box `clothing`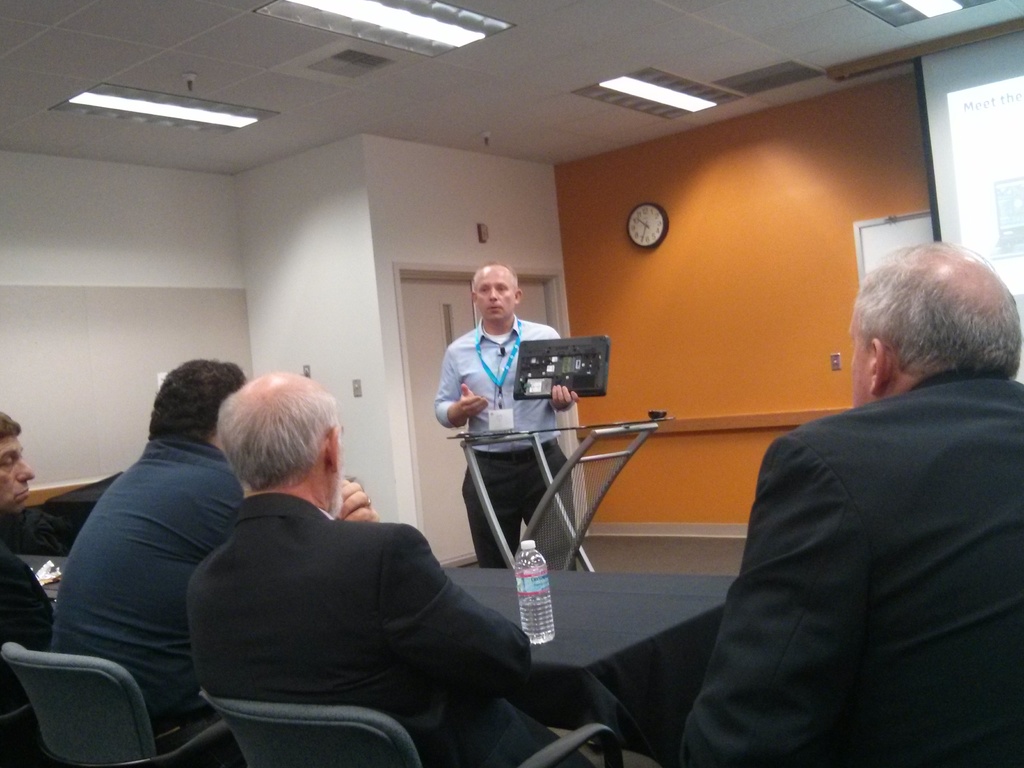
(716, 253, 1010, 767)
